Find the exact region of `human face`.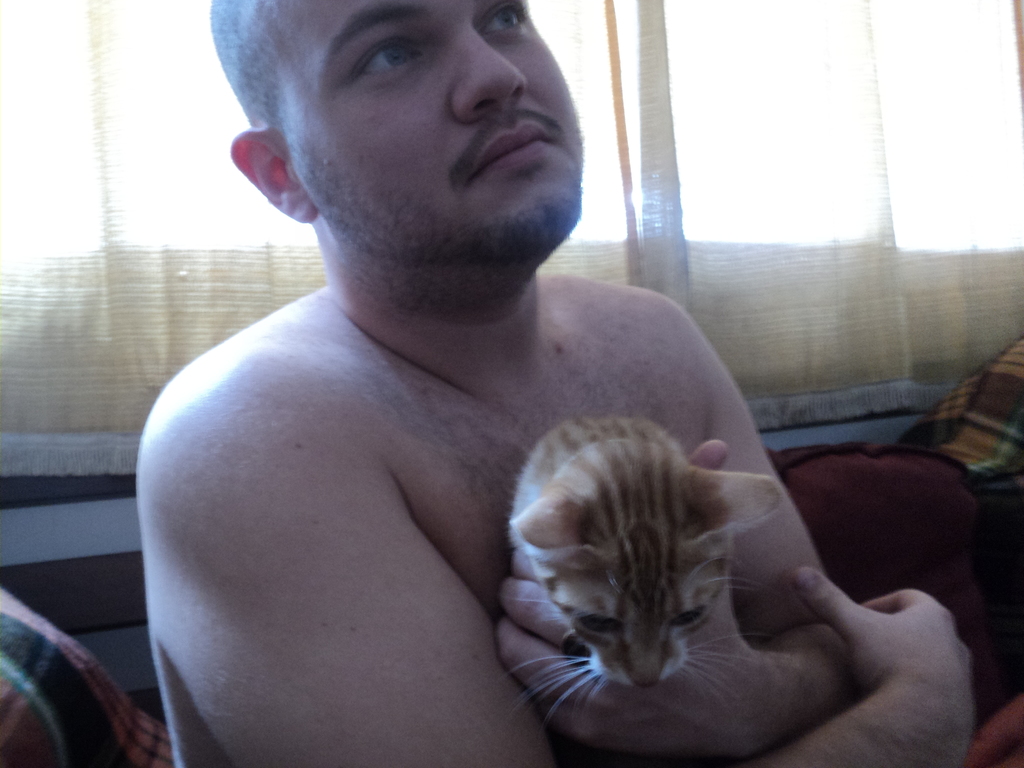
Exact region: bbox=(285, 1, 584, 262).
